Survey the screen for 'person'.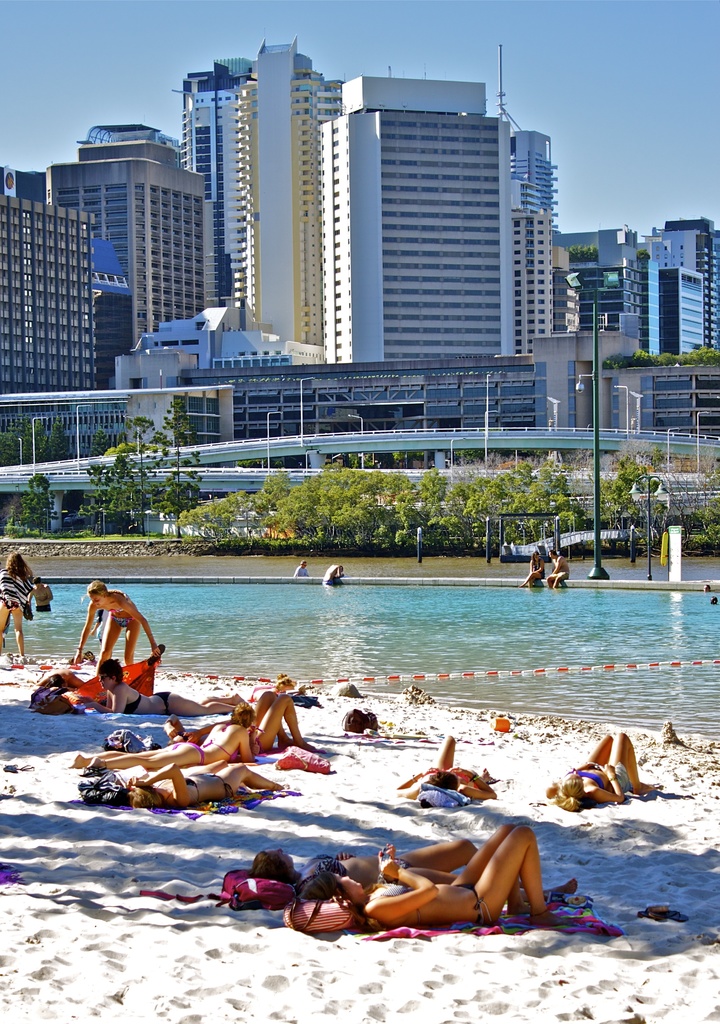
Survey found: <region>300, 824, 559, 926</region>.
